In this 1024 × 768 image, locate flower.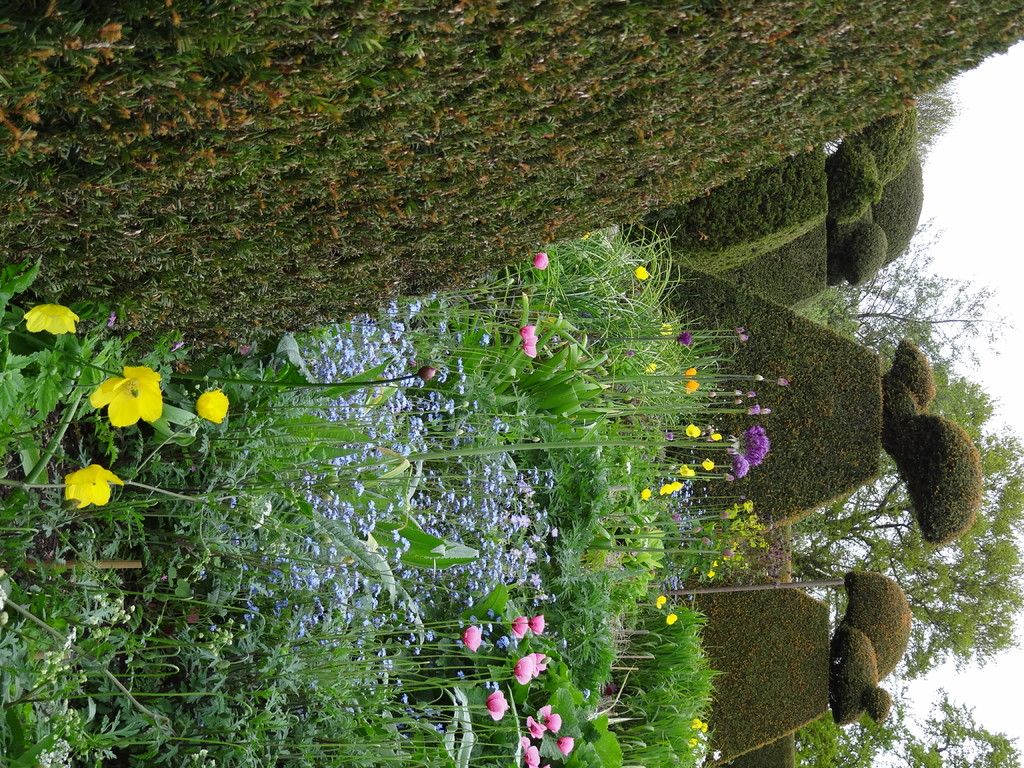
Bounding box: (533, 614, 547, 633).
